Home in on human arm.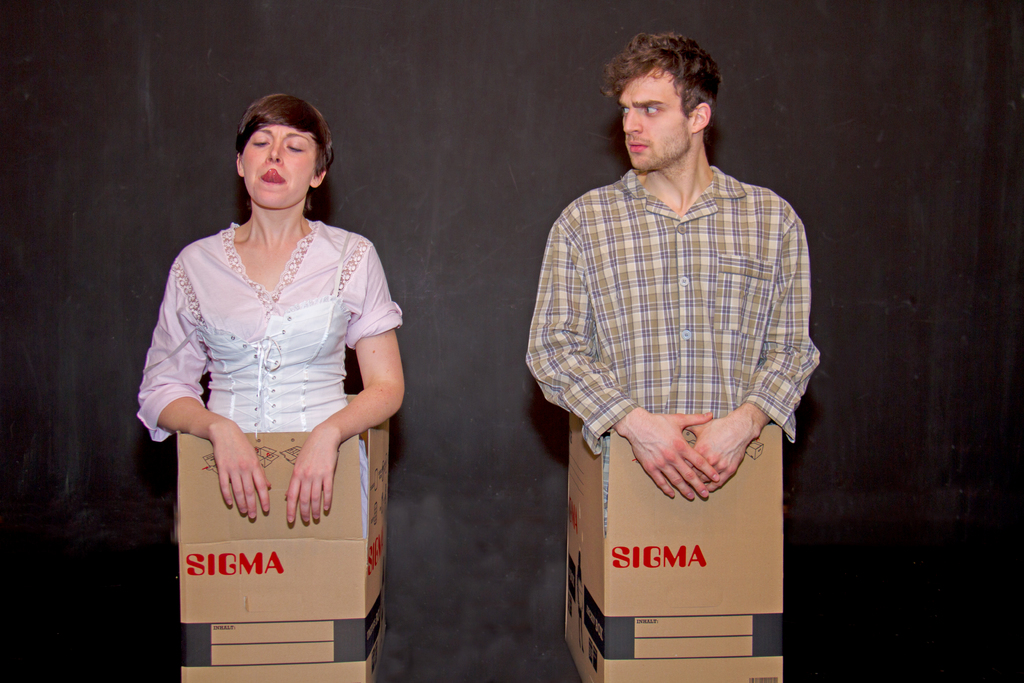
Homed in at [x1=139, y1=262, x2=275, y2=527].
